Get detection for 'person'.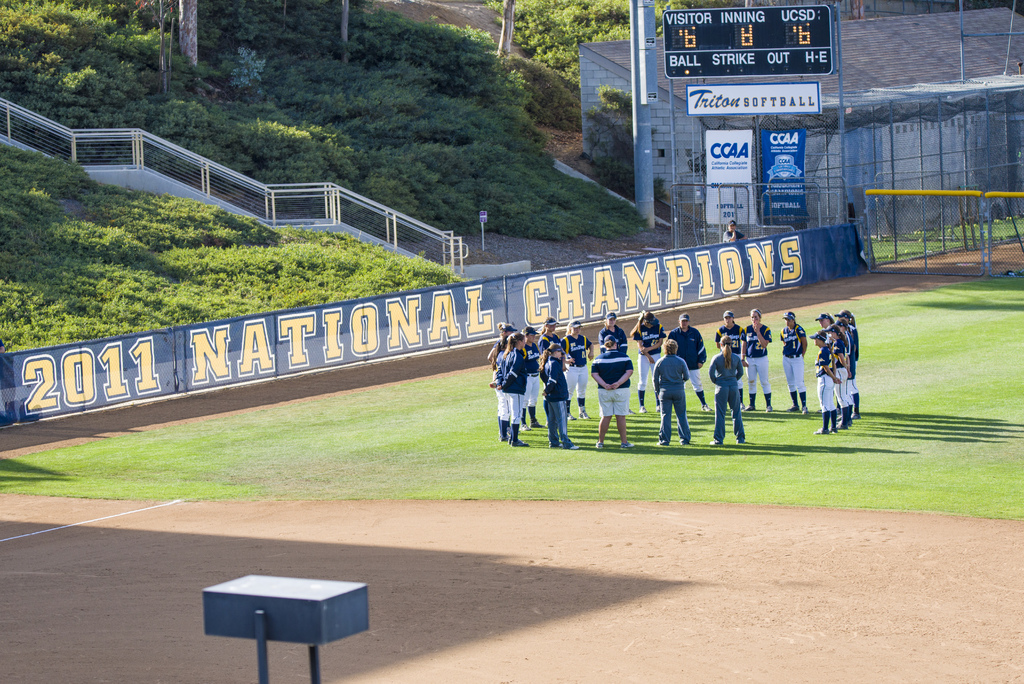
Detection: x1=600, y1=313, x2=628, y2=371.
